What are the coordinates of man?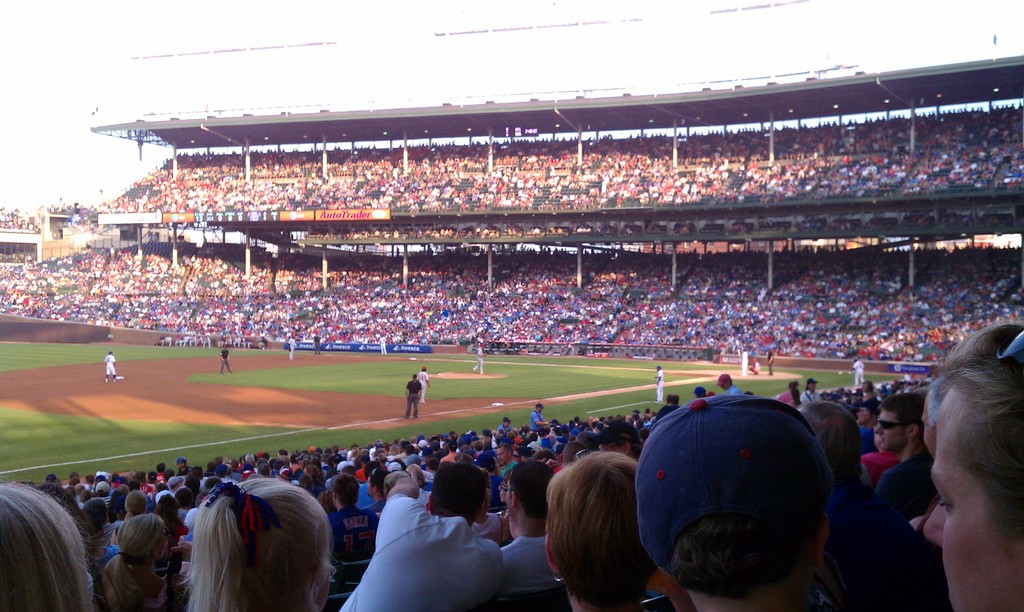
<box>221,346,234,378</box>.
